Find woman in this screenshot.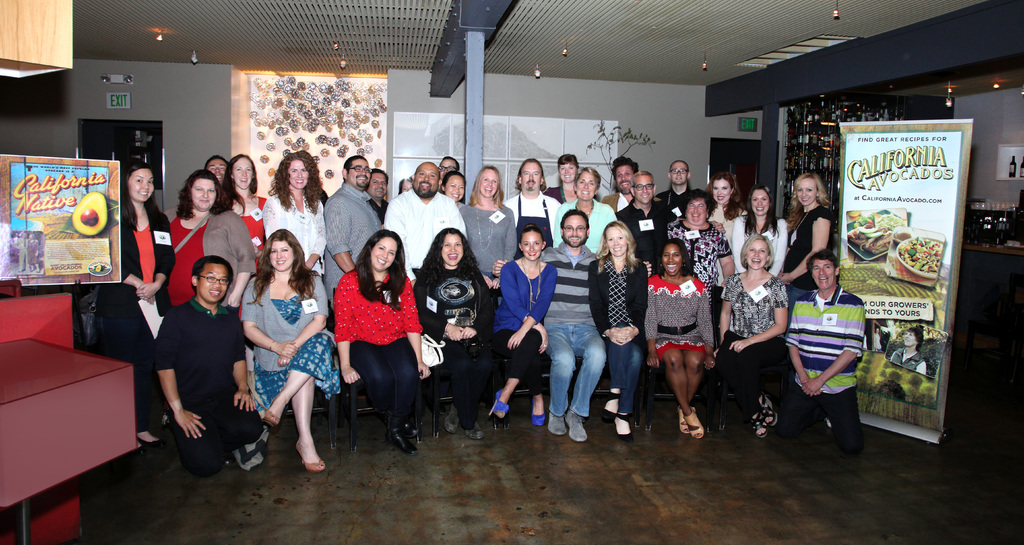
The bounding box for woman is [x1=166, y1=170, x2=258, y2=313].
